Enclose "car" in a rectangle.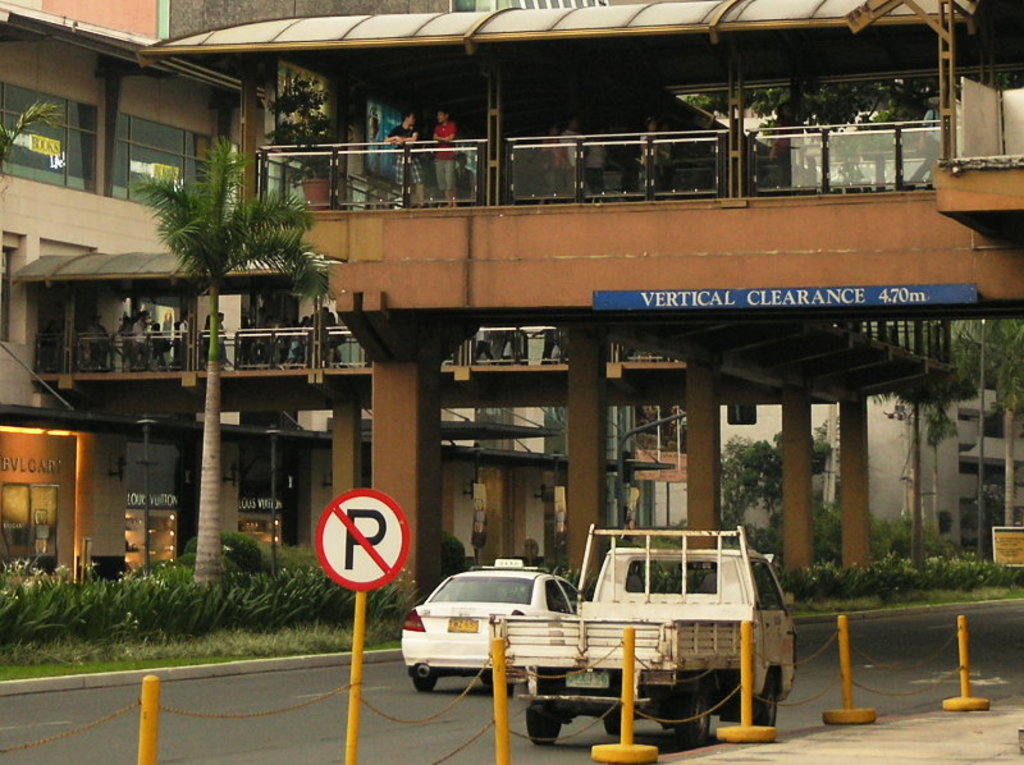
397 556 581 691.
